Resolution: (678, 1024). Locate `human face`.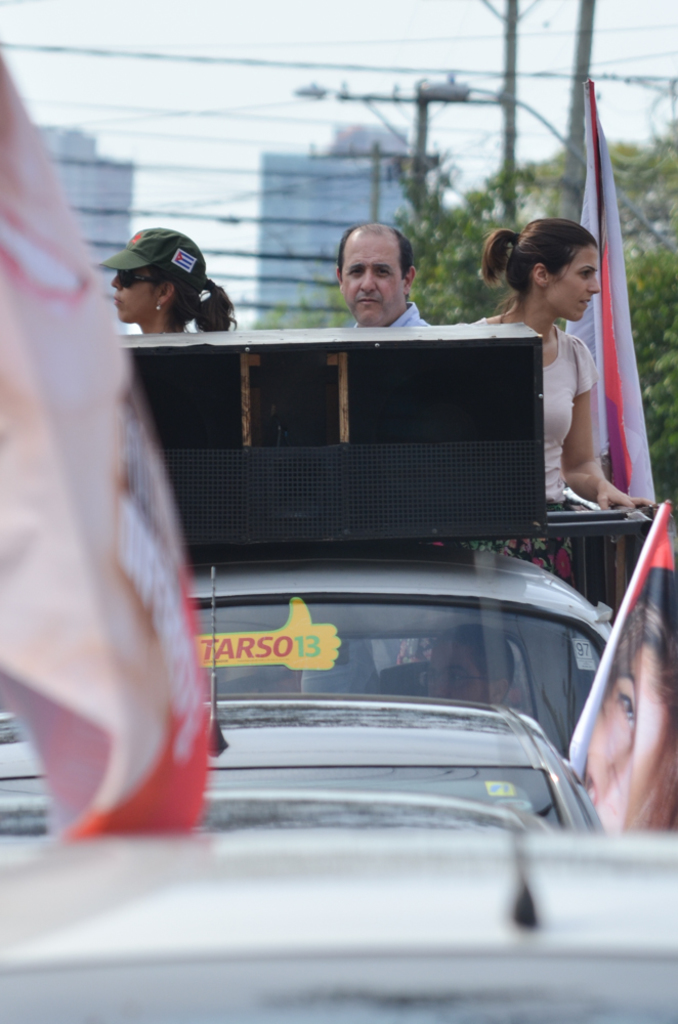
BBox(585, 648, 677, 831).
